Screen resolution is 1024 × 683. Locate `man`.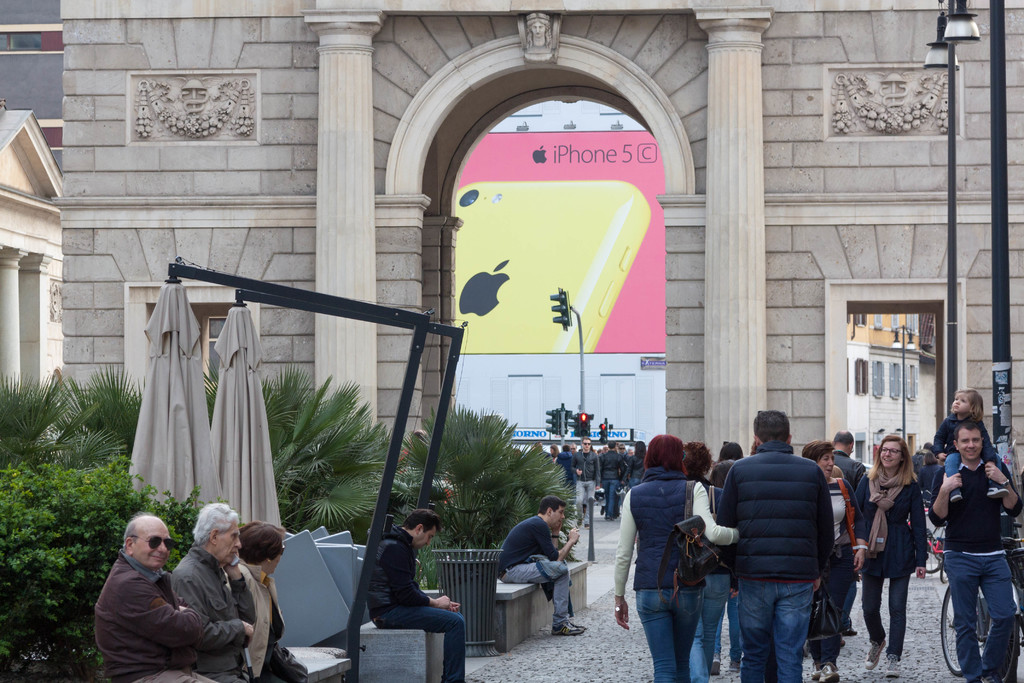
(x1=494, y1=495, x2=593, y2=633).
